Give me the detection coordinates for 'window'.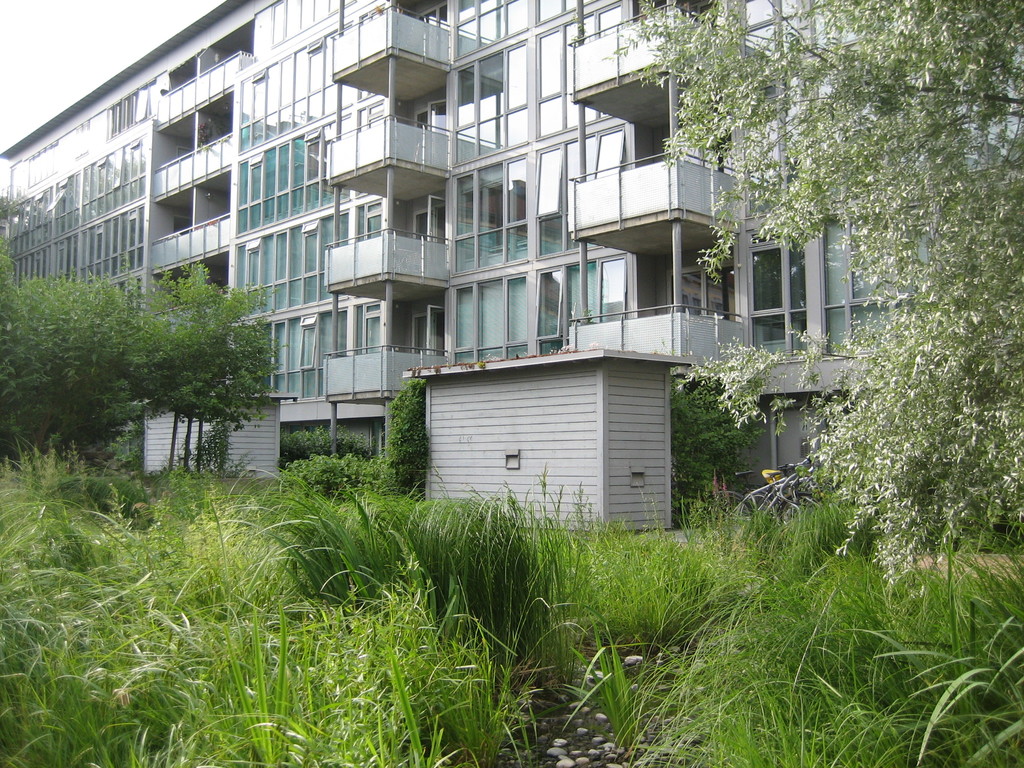
select_region(150, 79, 157, 115).
